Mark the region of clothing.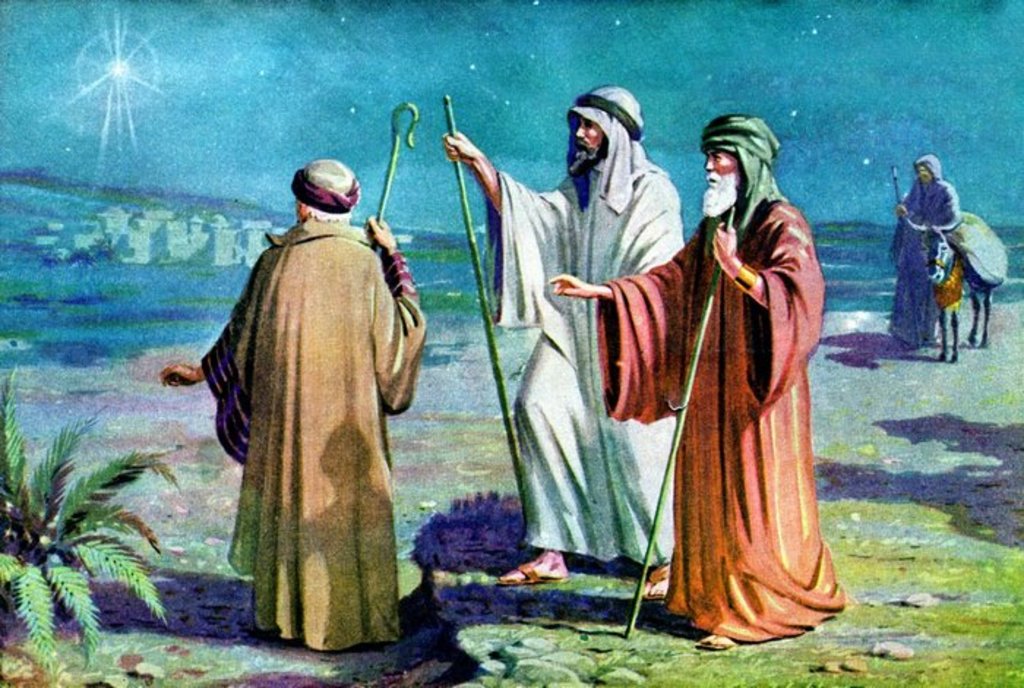
Region: crop(591, 209, 843, 640).
